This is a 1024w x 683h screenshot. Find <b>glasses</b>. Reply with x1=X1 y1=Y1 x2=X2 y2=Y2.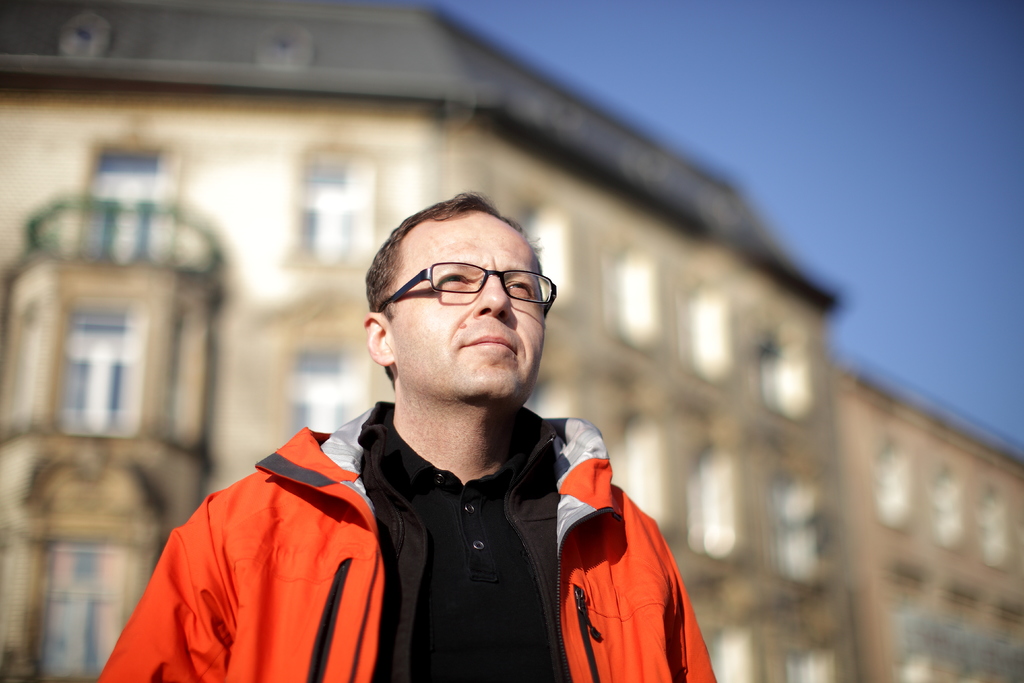
x1=368 y1=256 x2=556 y2=322.
